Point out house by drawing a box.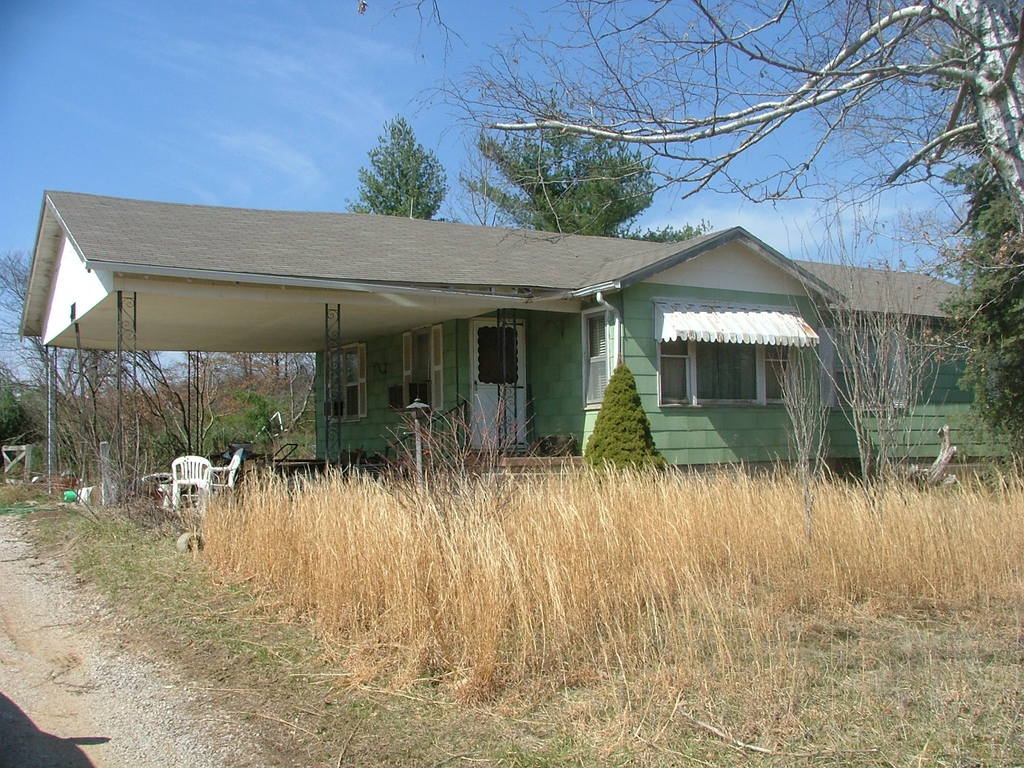
{"left": 56, "top": 176, "right": 906, "bottom": 492}.
